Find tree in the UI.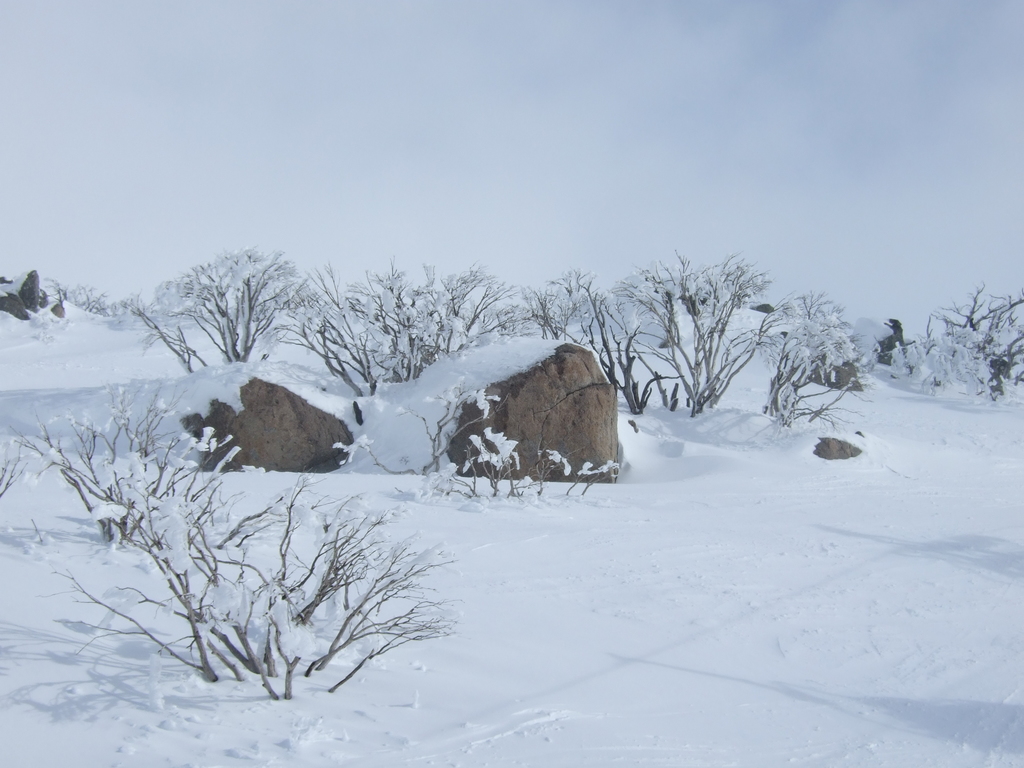
UI element at (150,243,298,380).
